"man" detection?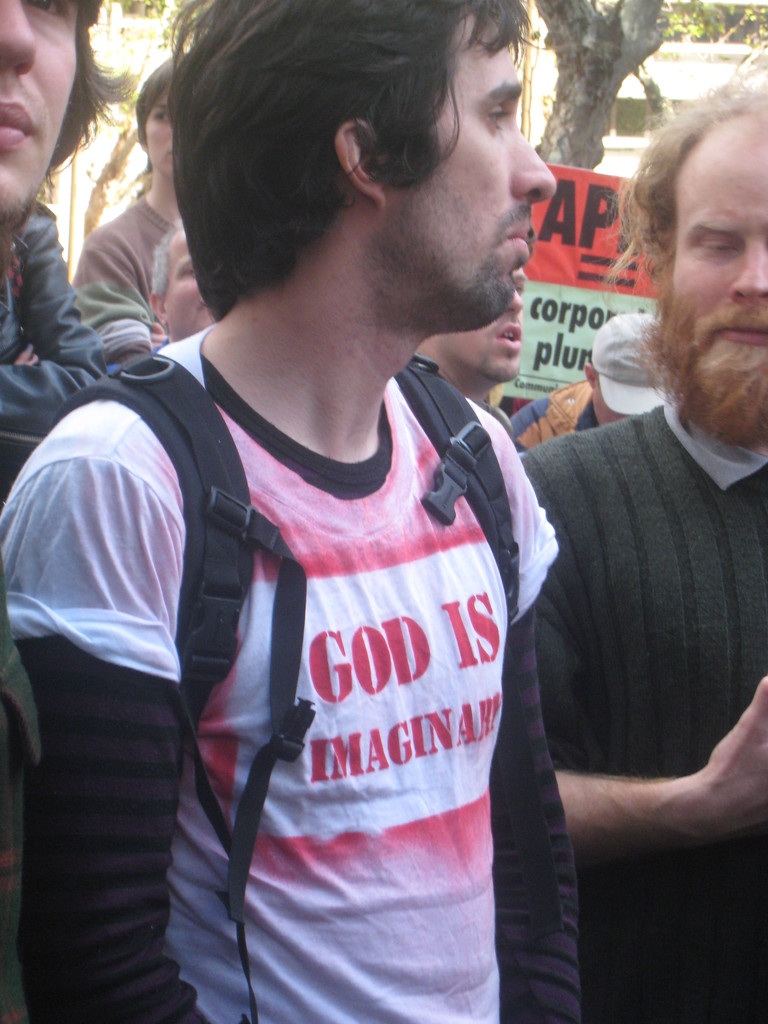
63:17:644:1021
